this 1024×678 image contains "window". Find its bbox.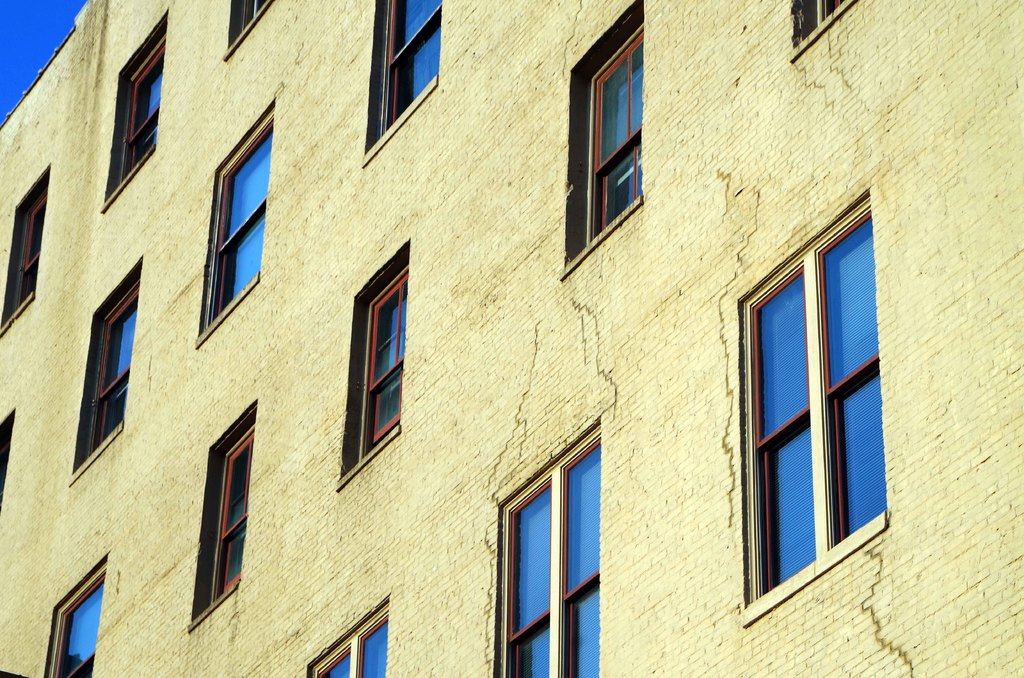
{"left": 77, "top": 268, "right": 143, "bottom": 467}.
